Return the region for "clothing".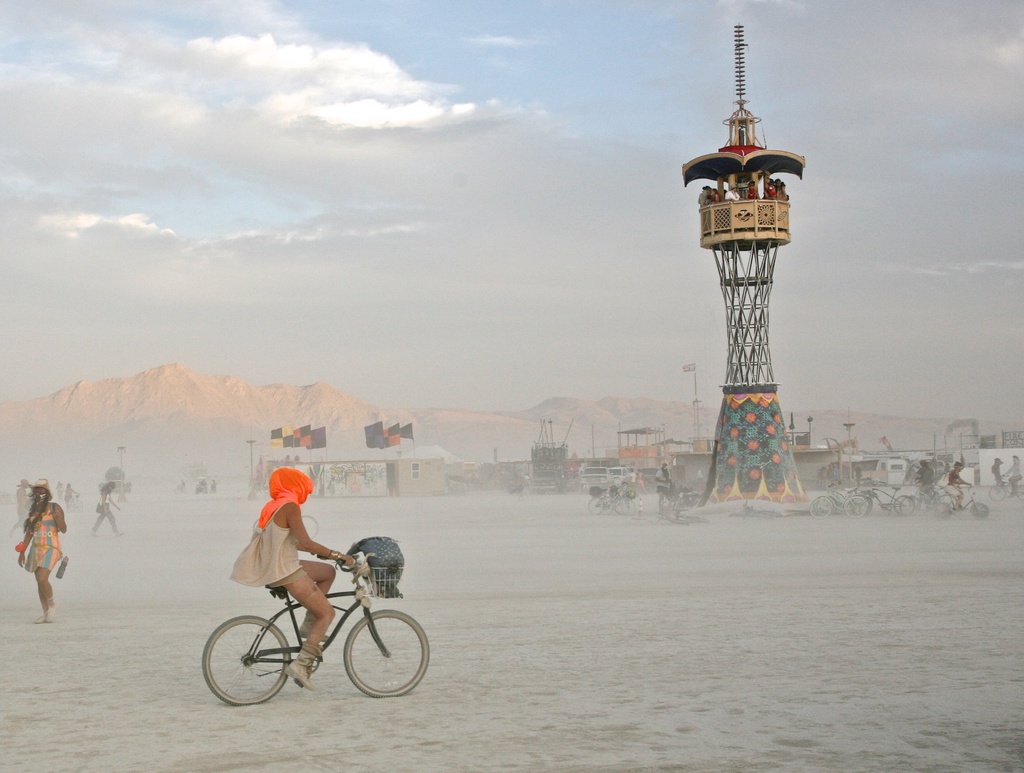
rect(659, 465, 668, 502).
